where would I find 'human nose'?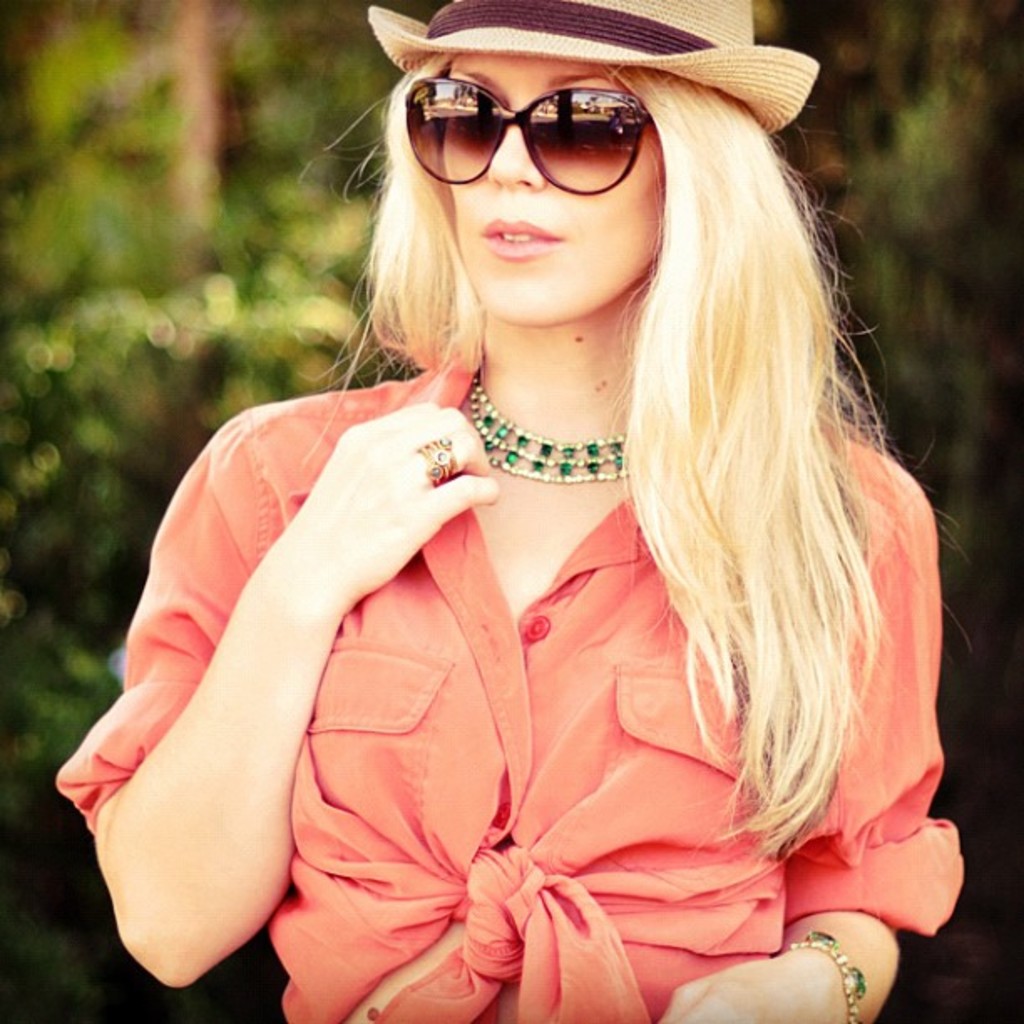
At 485, 124, 542, 189.
